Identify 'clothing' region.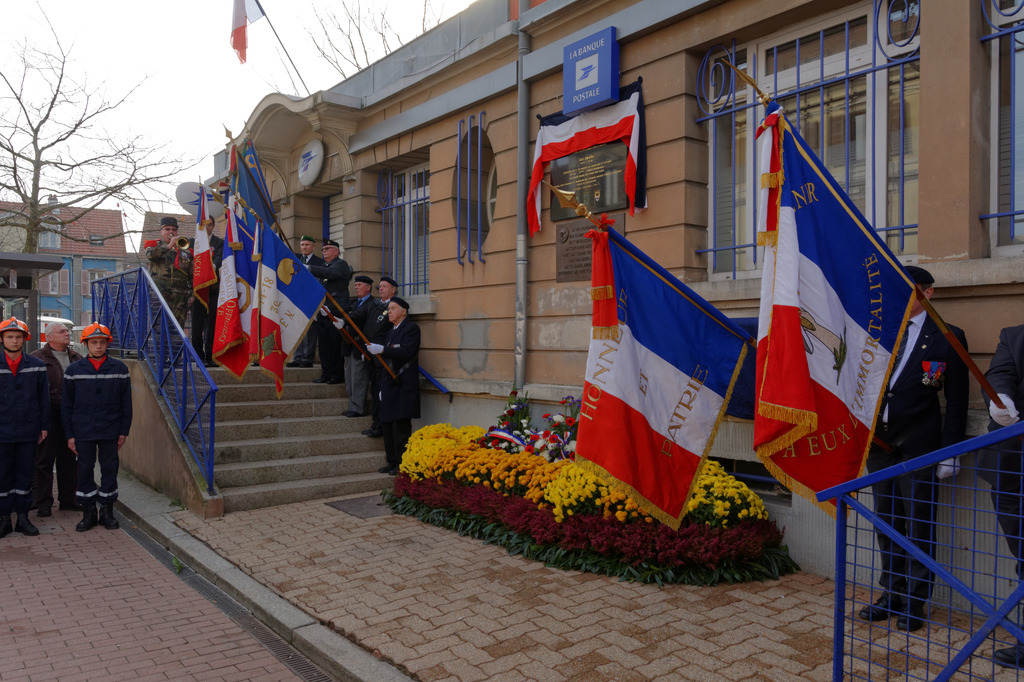
Region: box(359, 298, 393, 399).
